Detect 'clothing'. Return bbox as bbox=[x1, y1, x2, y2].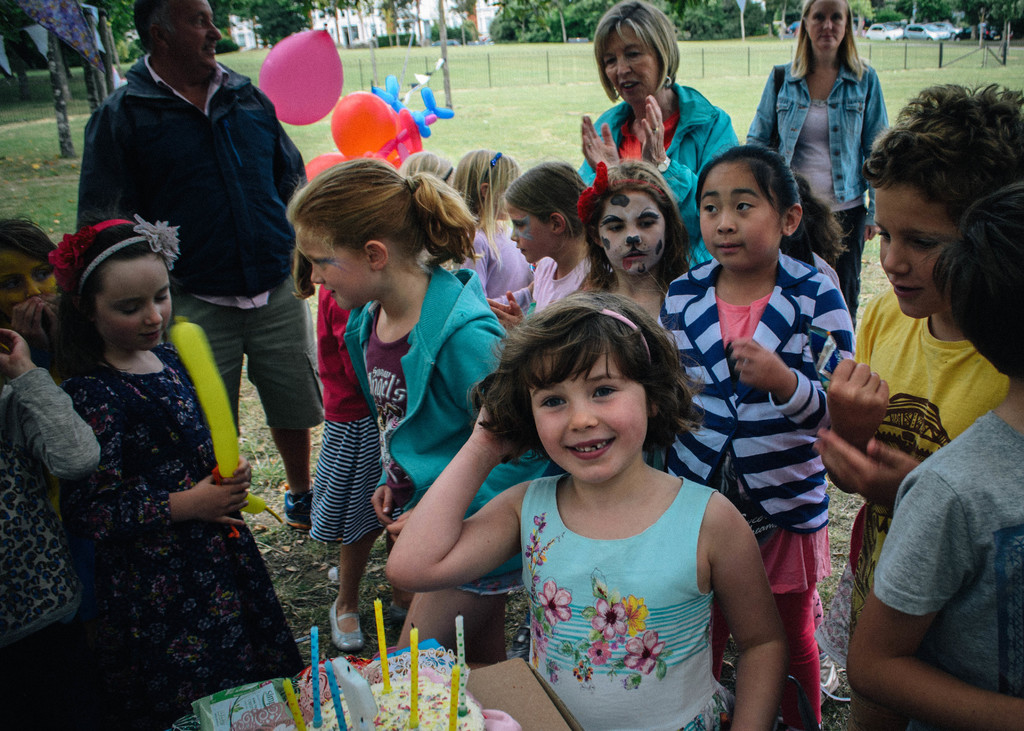
bbox=[454, 228, 533, 313].
